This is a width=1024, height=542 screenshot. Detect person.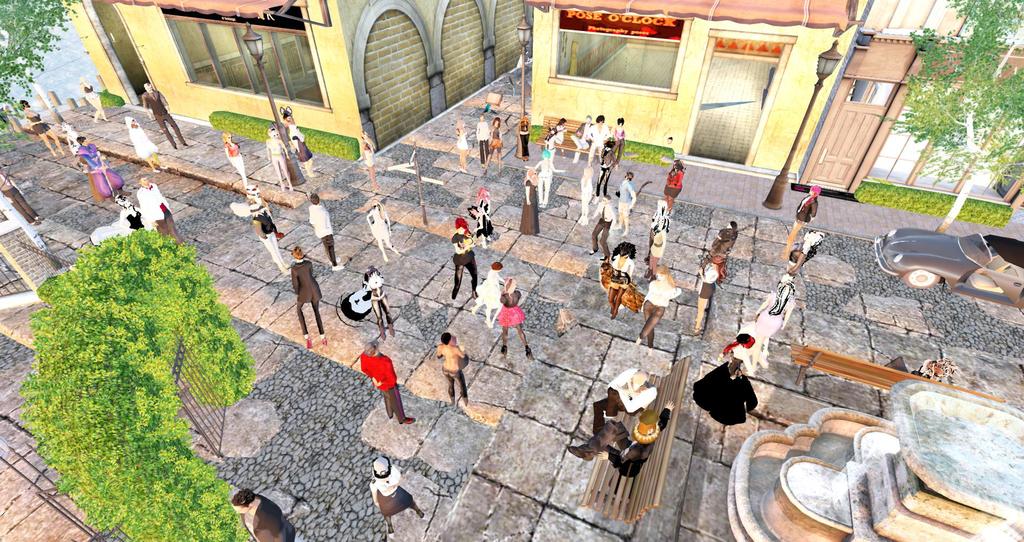
646:195:670:277.
